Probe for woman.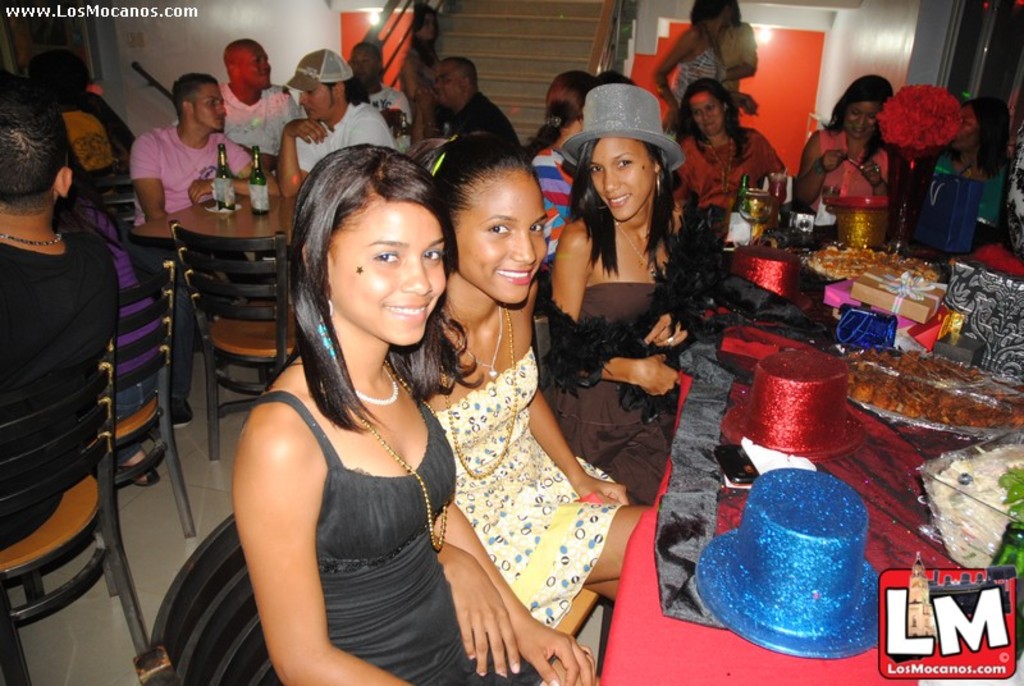
Probe result: 940, 97, 1021, 243.
